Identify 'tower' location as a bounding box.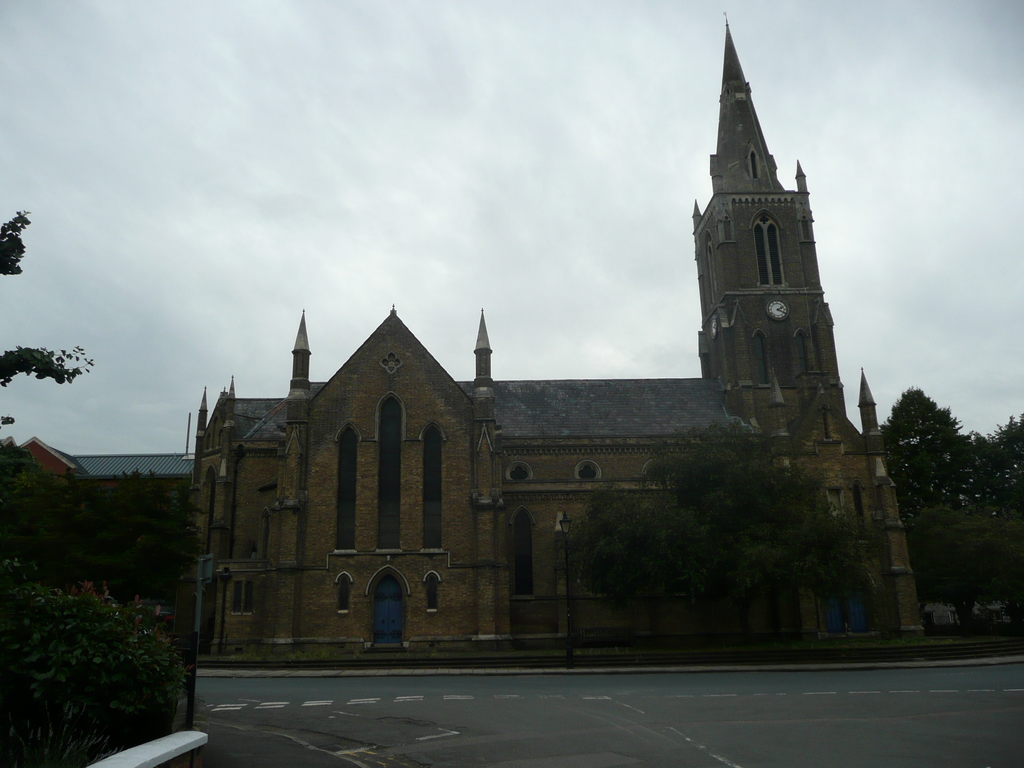
bbox=[692, 13, 925, 634].
